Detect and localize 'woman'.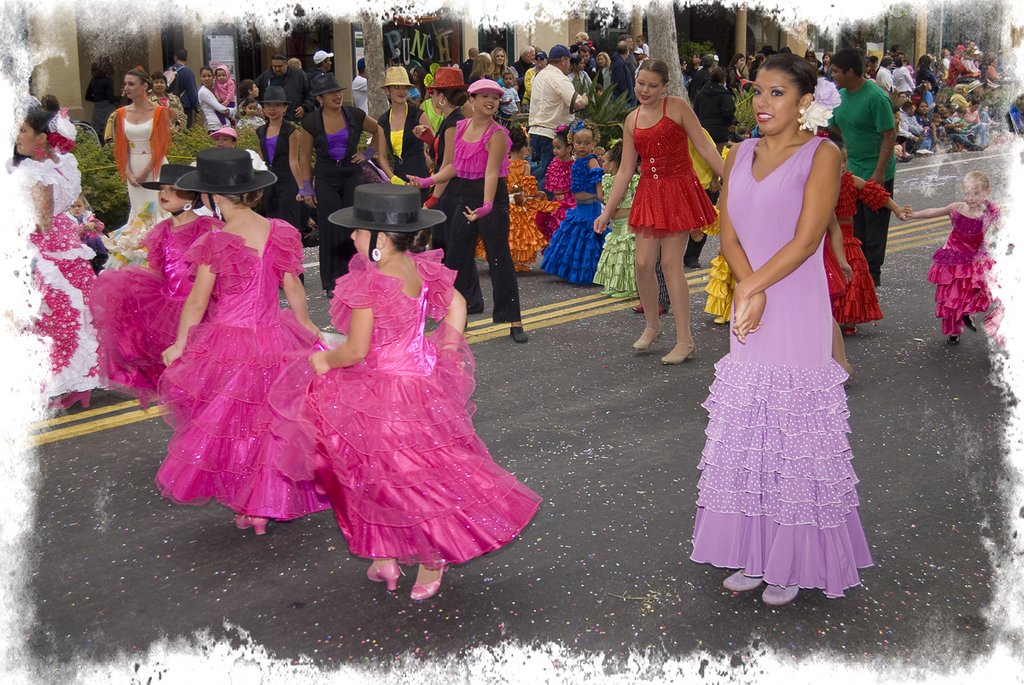
Localized at x1=253, y1=84, x2=307, y2=234.
